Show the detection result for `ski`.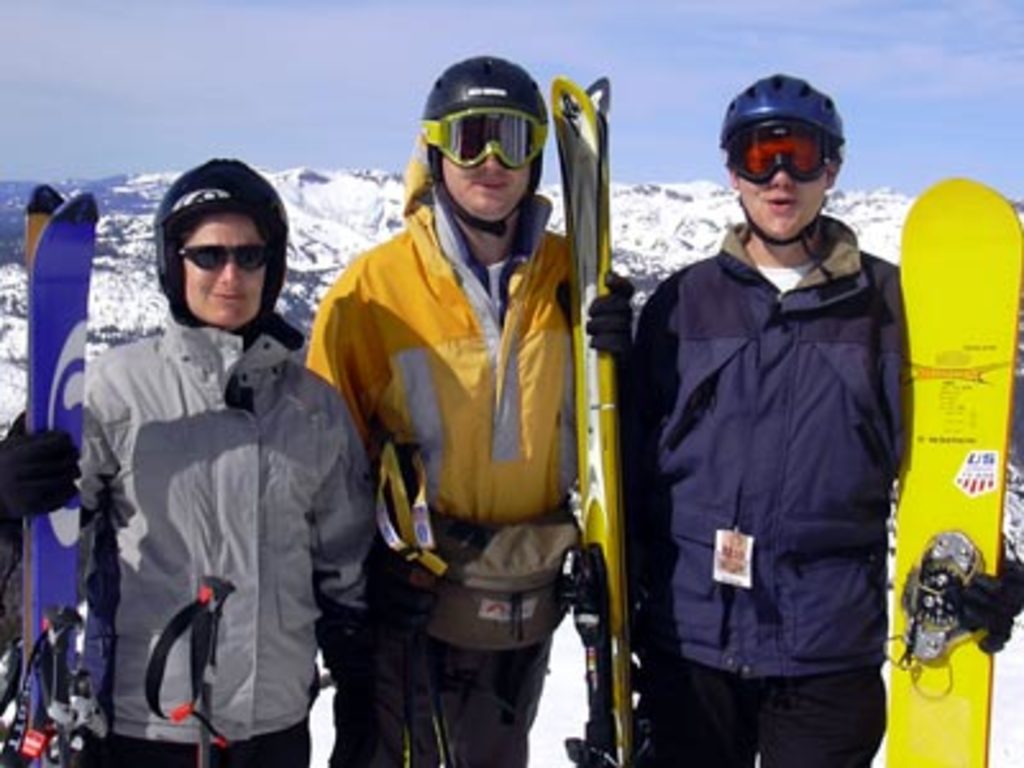
region(550, 90, 650, 765).
